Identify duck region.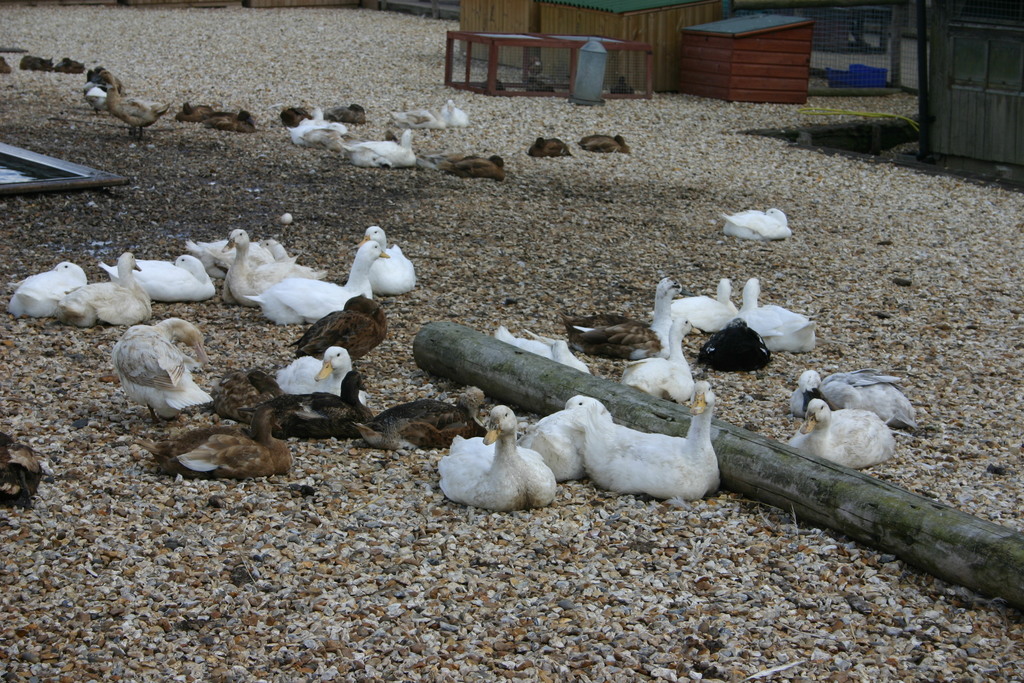
Region: 343 218 415 301.
